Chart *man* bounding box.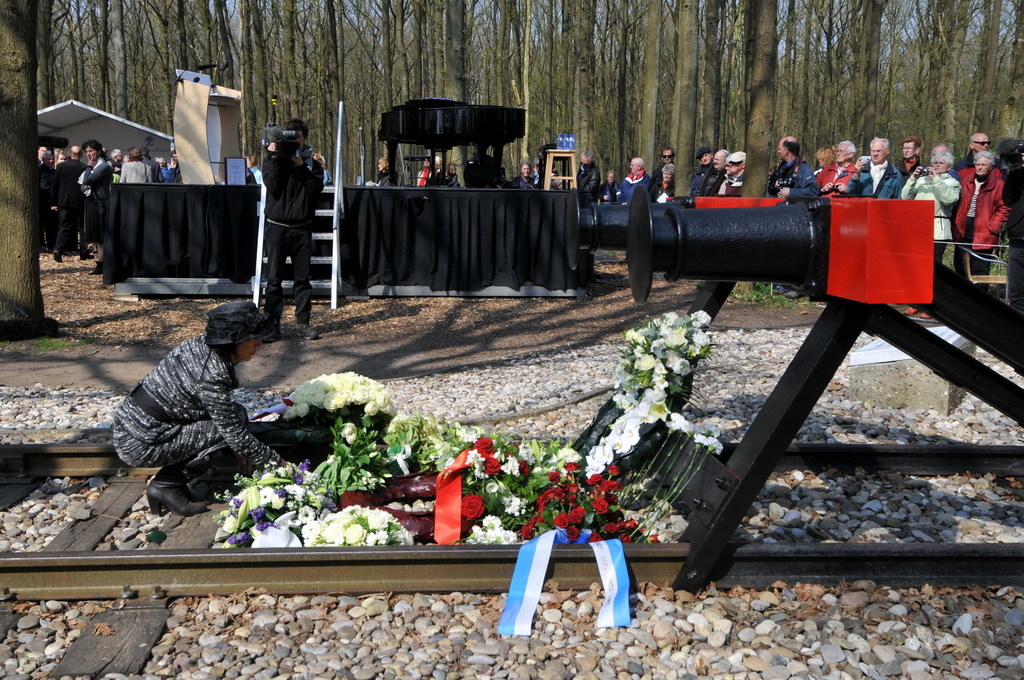
Charted: <box>845,132,902,205</box>.
